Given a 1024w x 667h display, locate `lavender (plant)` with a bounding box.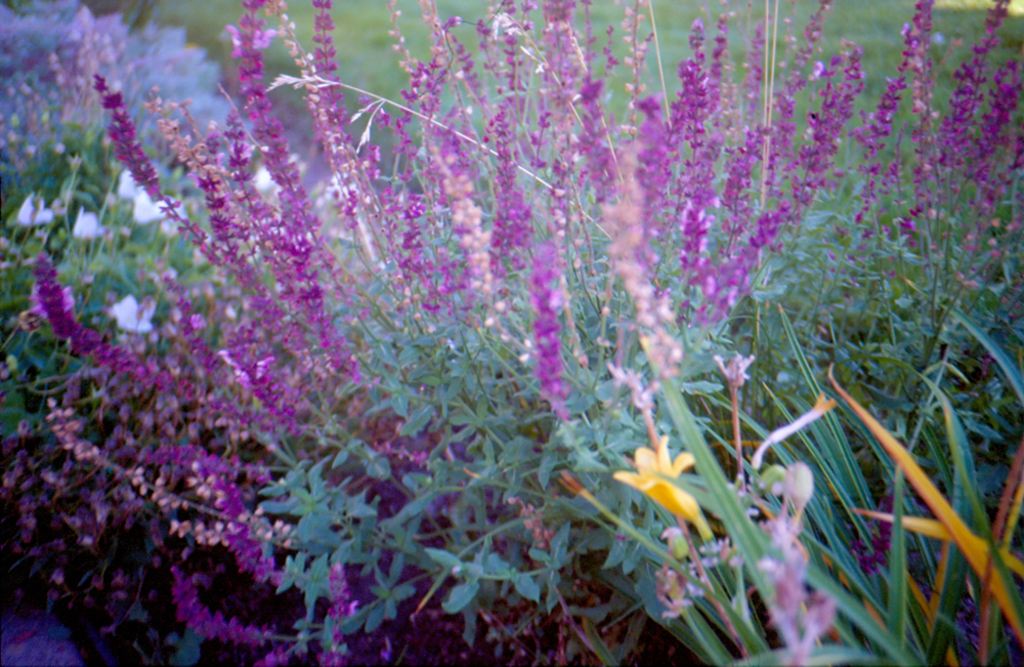
Located: {"x1": 144, "y1": 114, "x2": 259, "y2": 277}.
